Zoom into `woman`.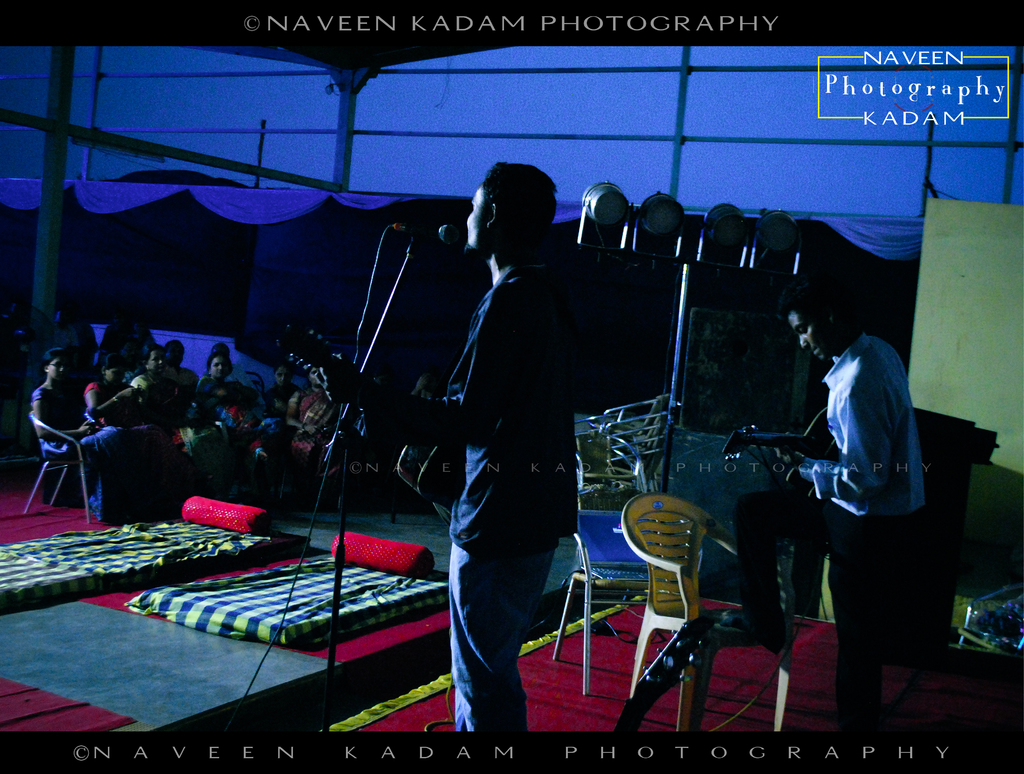
Zoom target: (x1=128, y1=343, x2=209, y2=469).
